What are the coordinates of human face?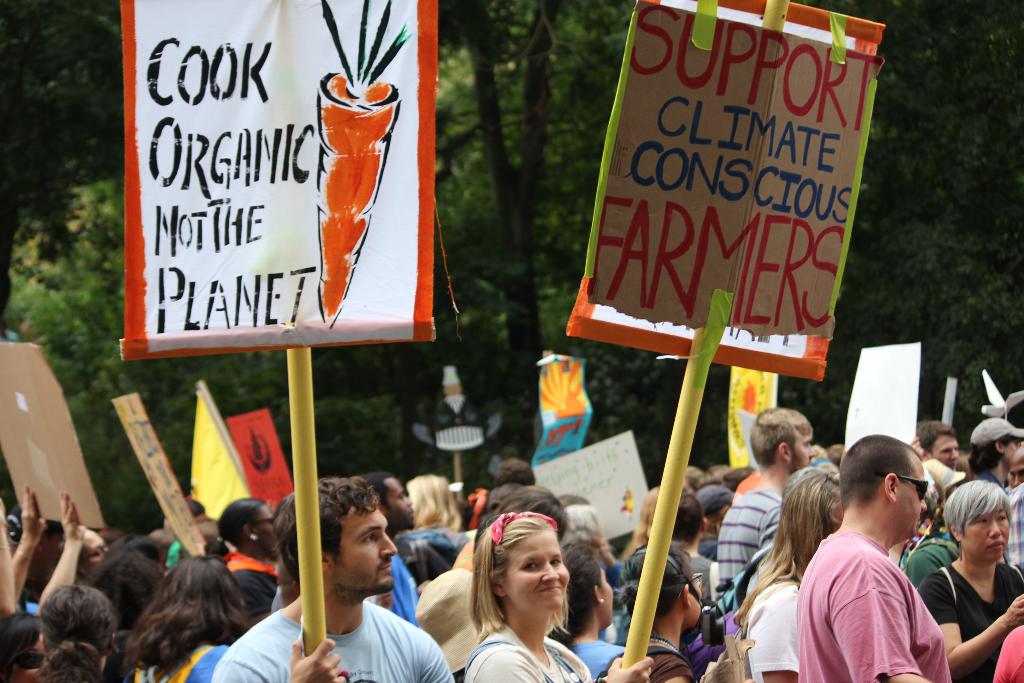
l=87, t=531, r=108, b=570.
